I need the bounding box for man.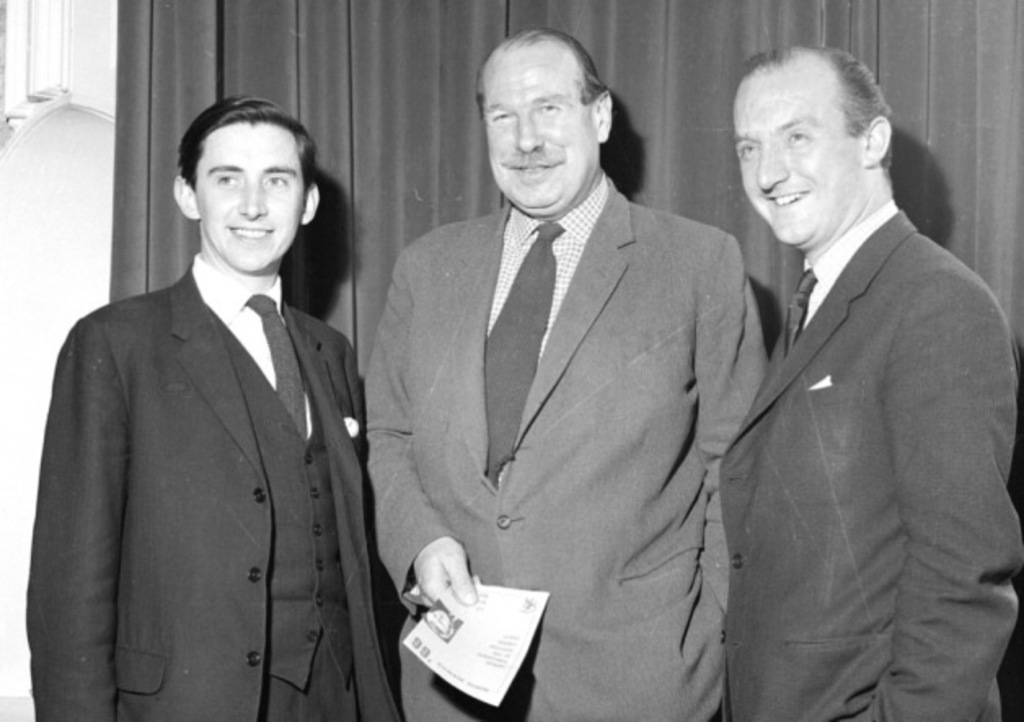
Here it is: [372,24,770,720].
